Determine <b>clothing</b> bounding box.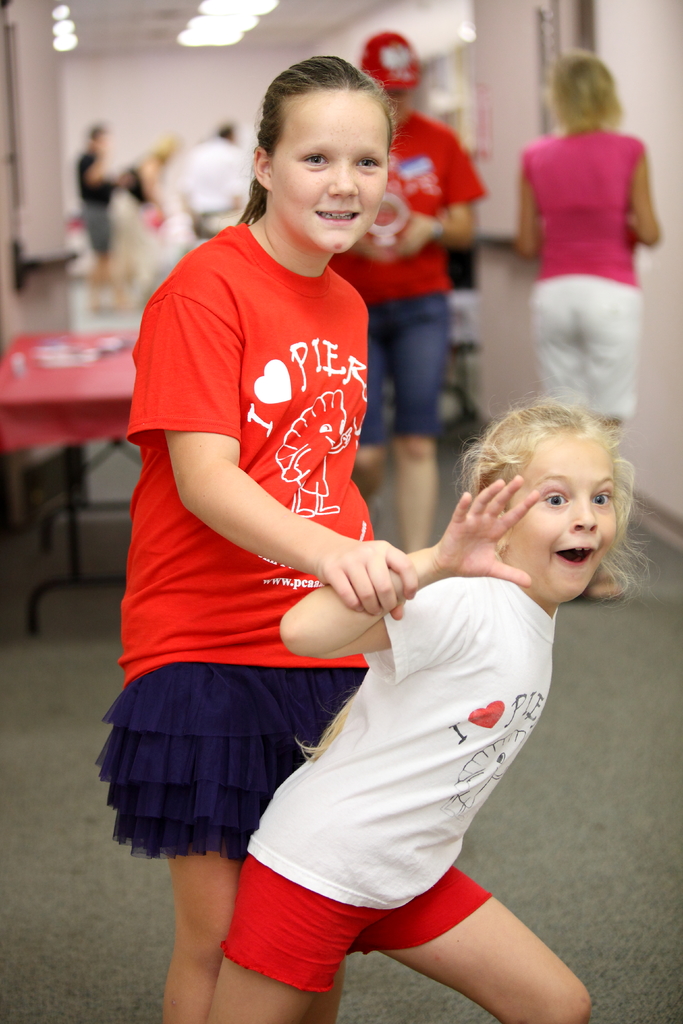
Determined: left=536, top=283, right=657, bottom=417.
